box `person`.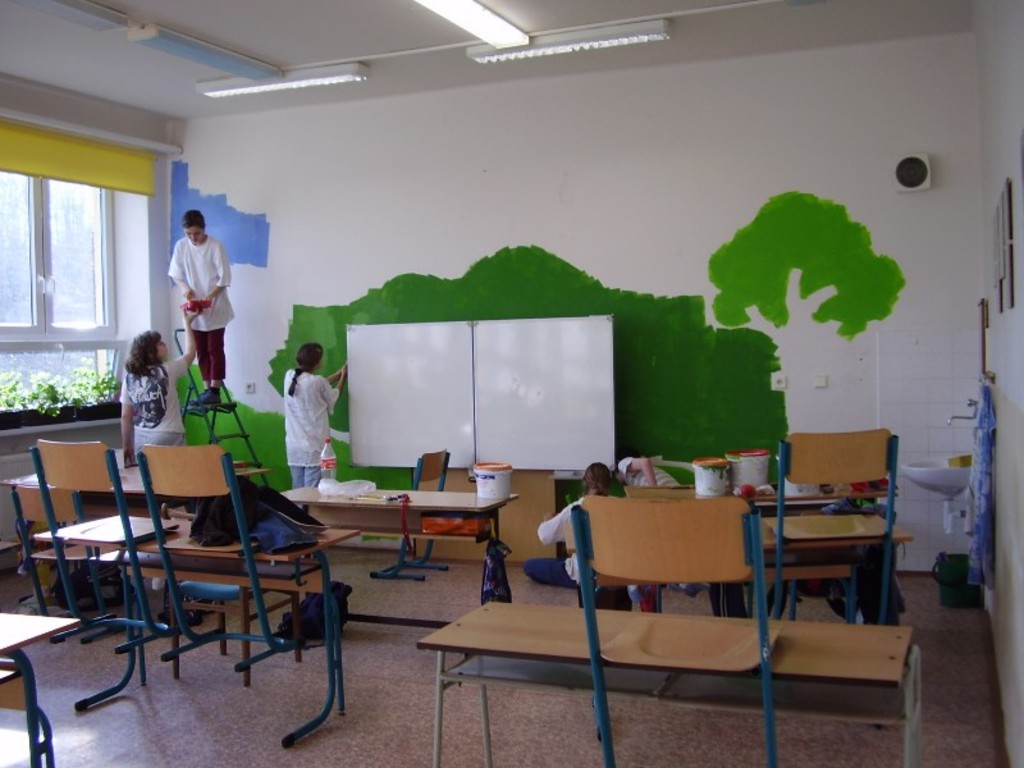
x1=114, y1=302, x2=198, y2=460.
